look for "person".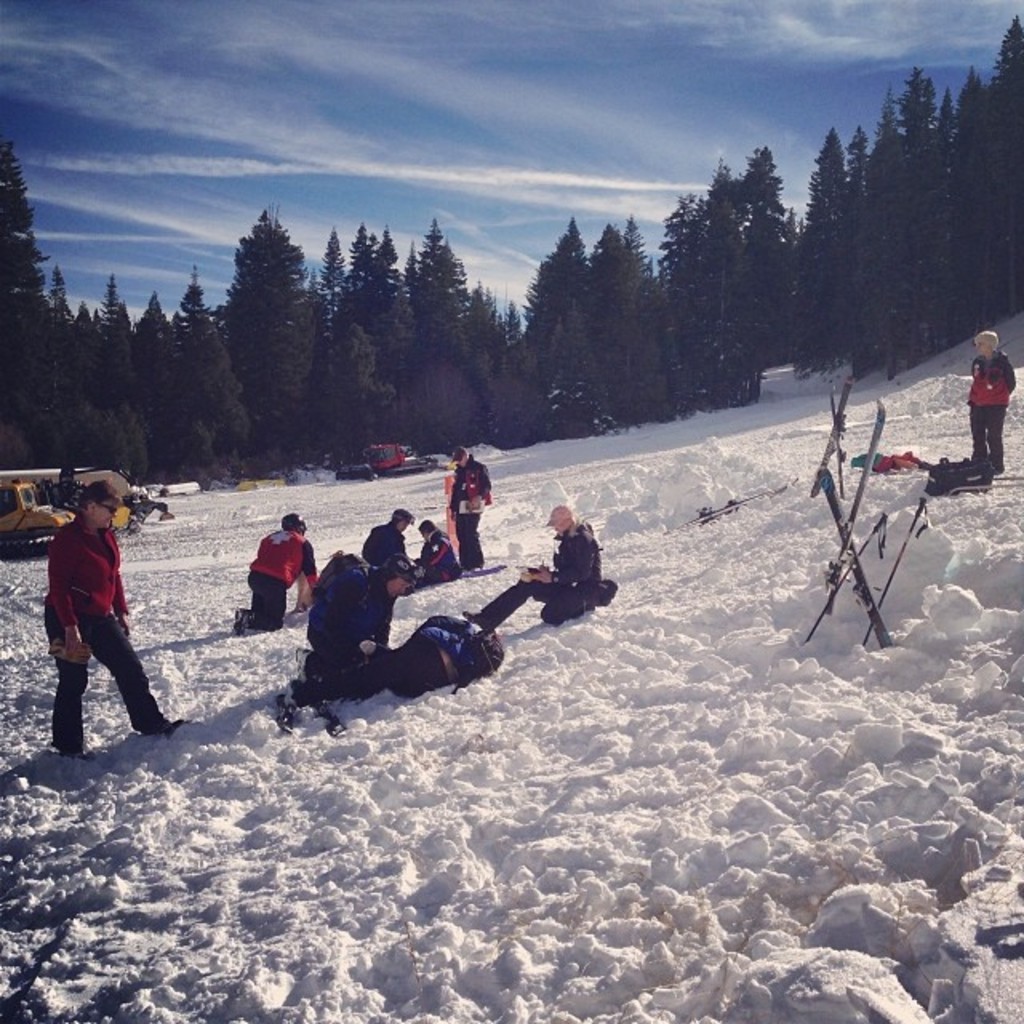
Found: select_region(466, 507, 621, 638).
